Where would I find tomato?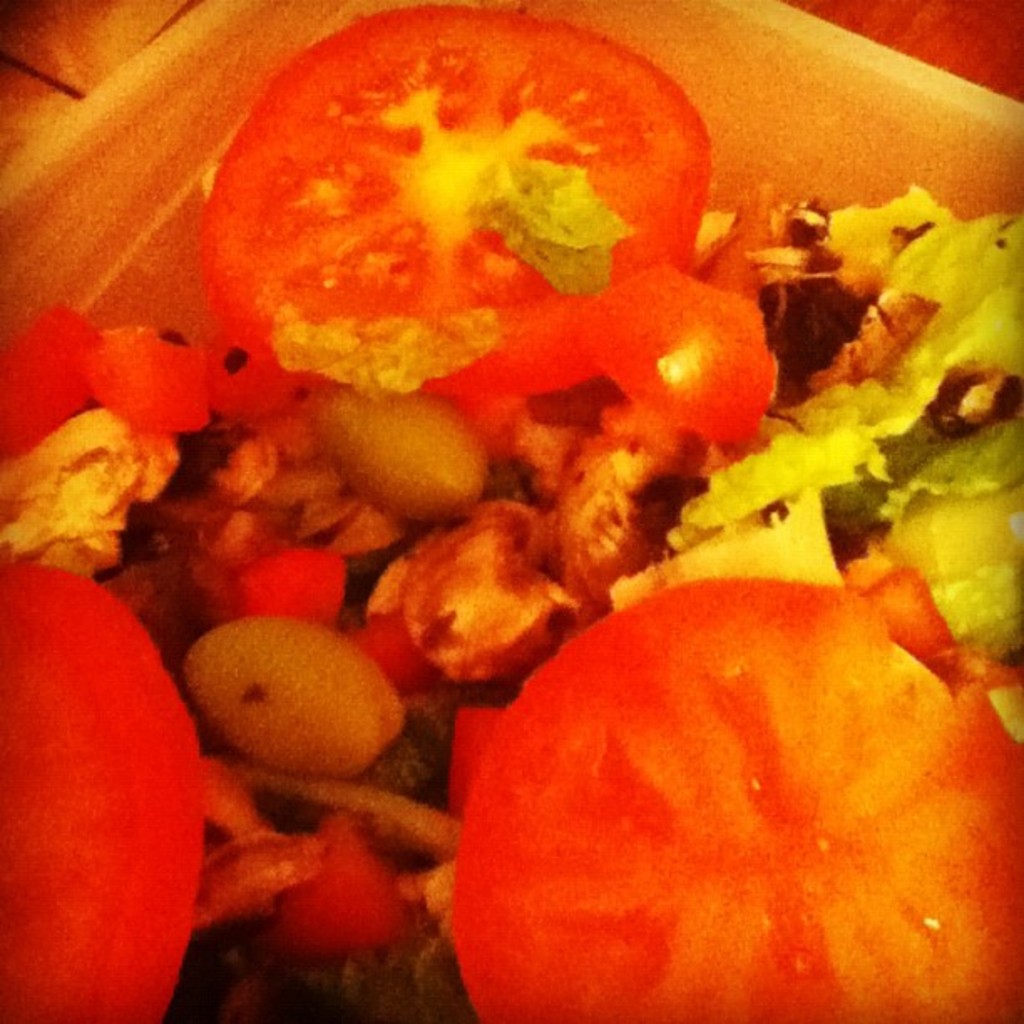
At 192 32 719 400.
